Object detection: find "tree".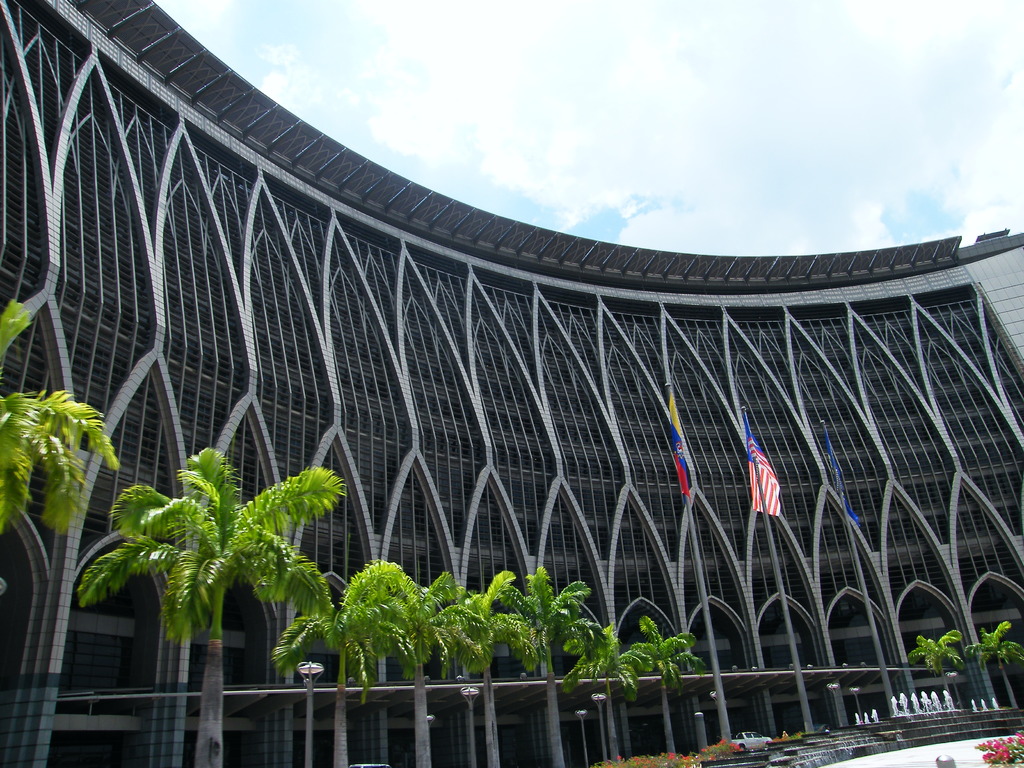
l=86, t=422, r=329, b=691.
